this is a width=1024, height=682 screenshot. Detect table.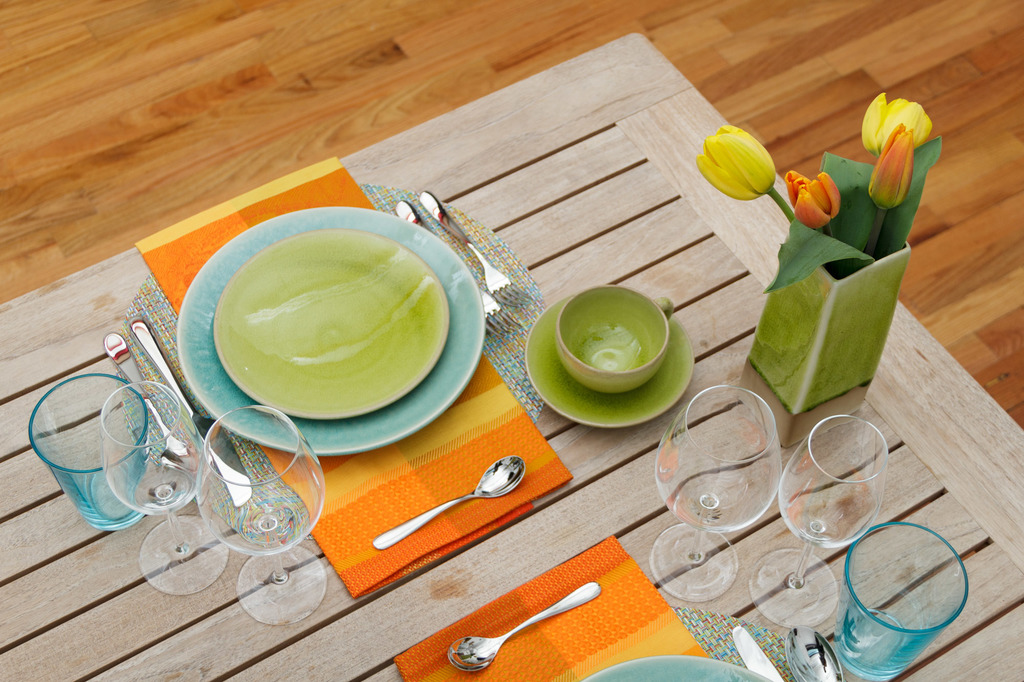
l=0, t=30, r=1023, b=681.
